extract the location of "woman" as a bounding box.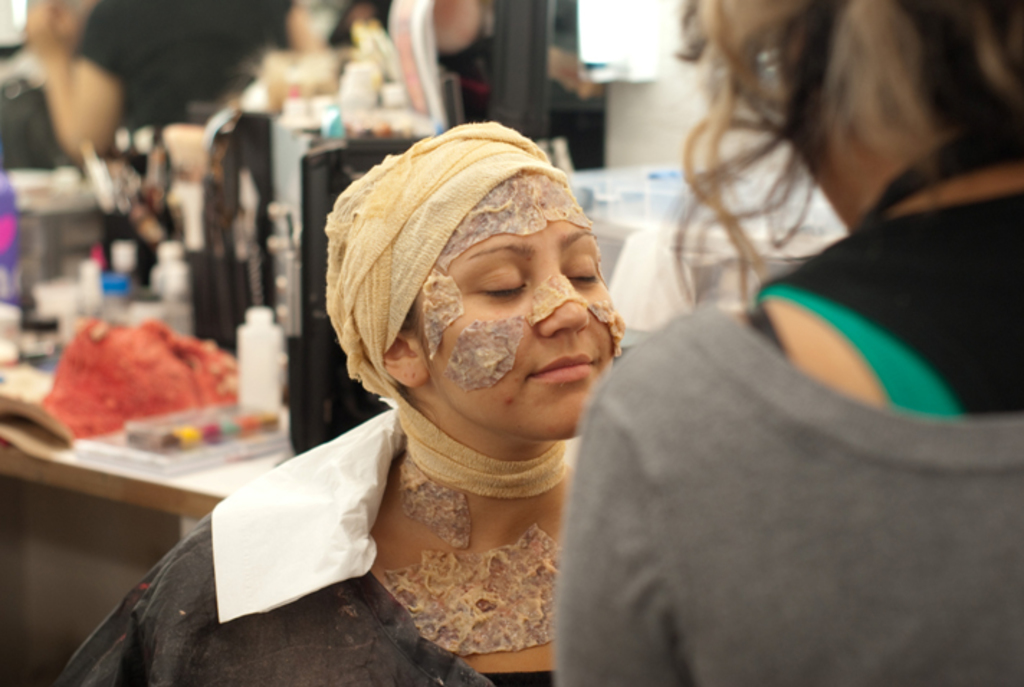
(155,78,780,661).
